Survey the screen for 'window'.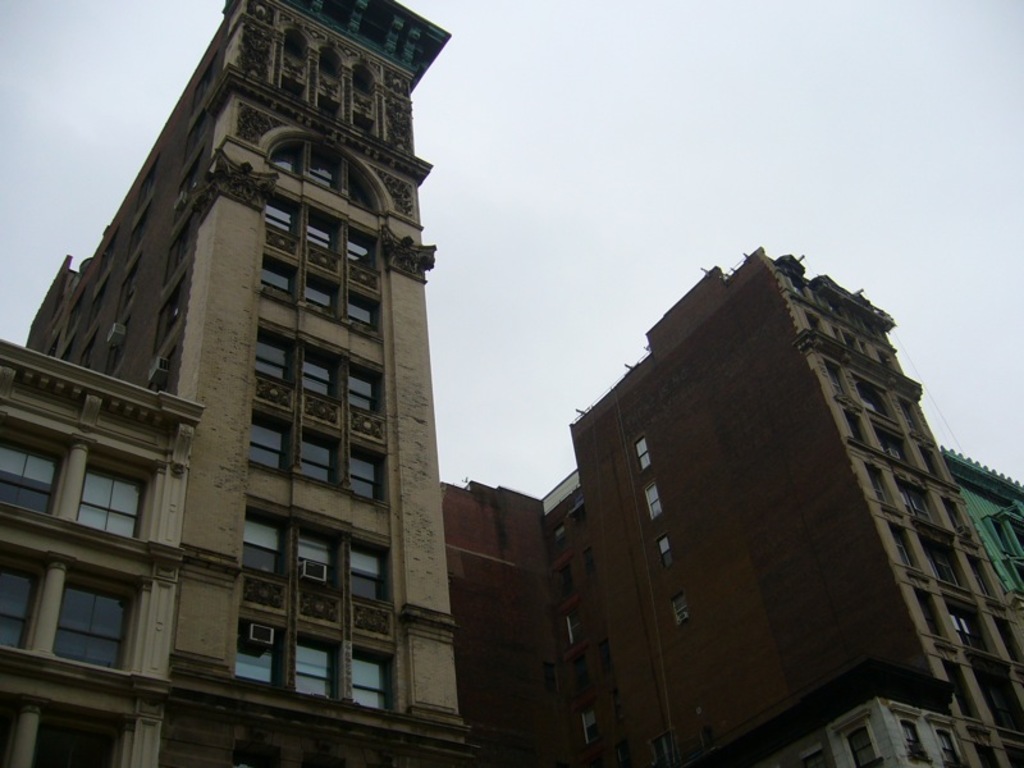
Survey found: x1=859 y1=383 x2=892 y2=425.
